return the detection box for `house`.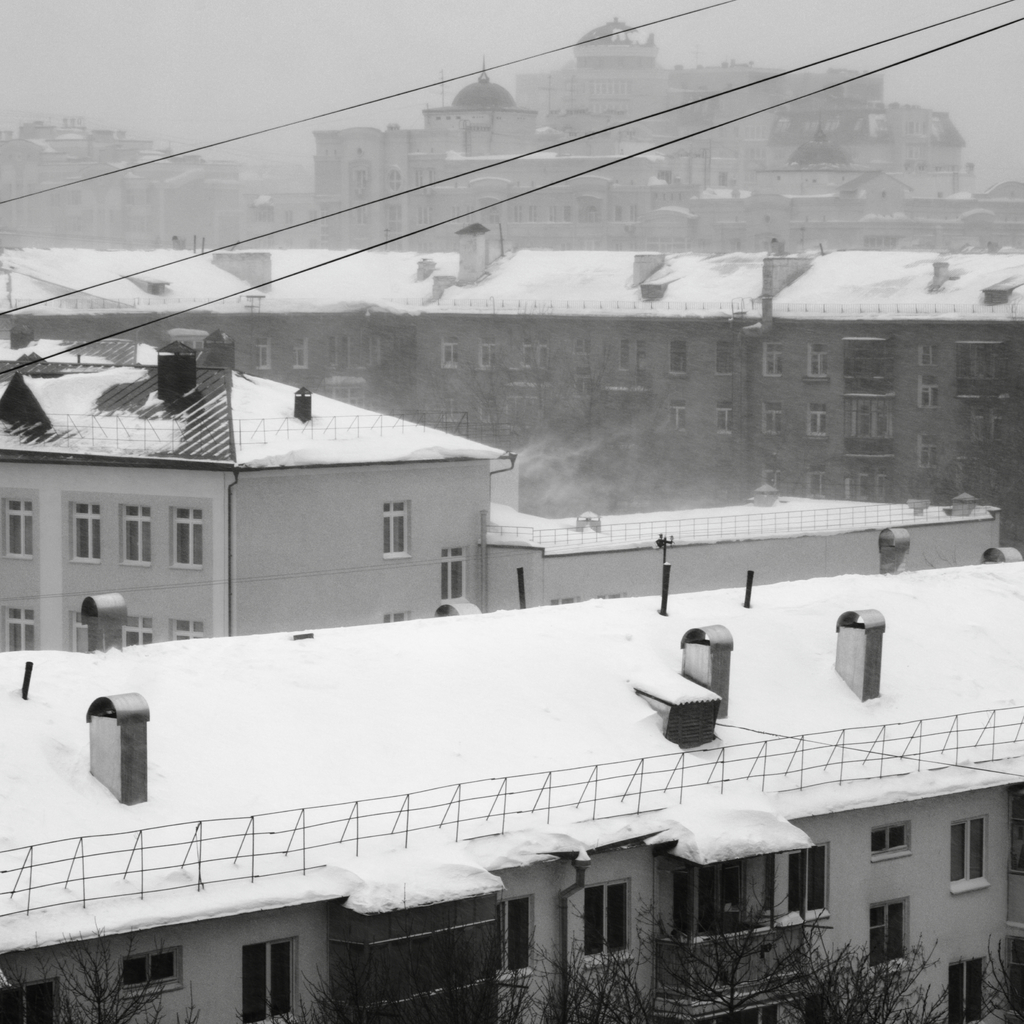
(x1=312, y1=22, x2=1017, y2=257).
